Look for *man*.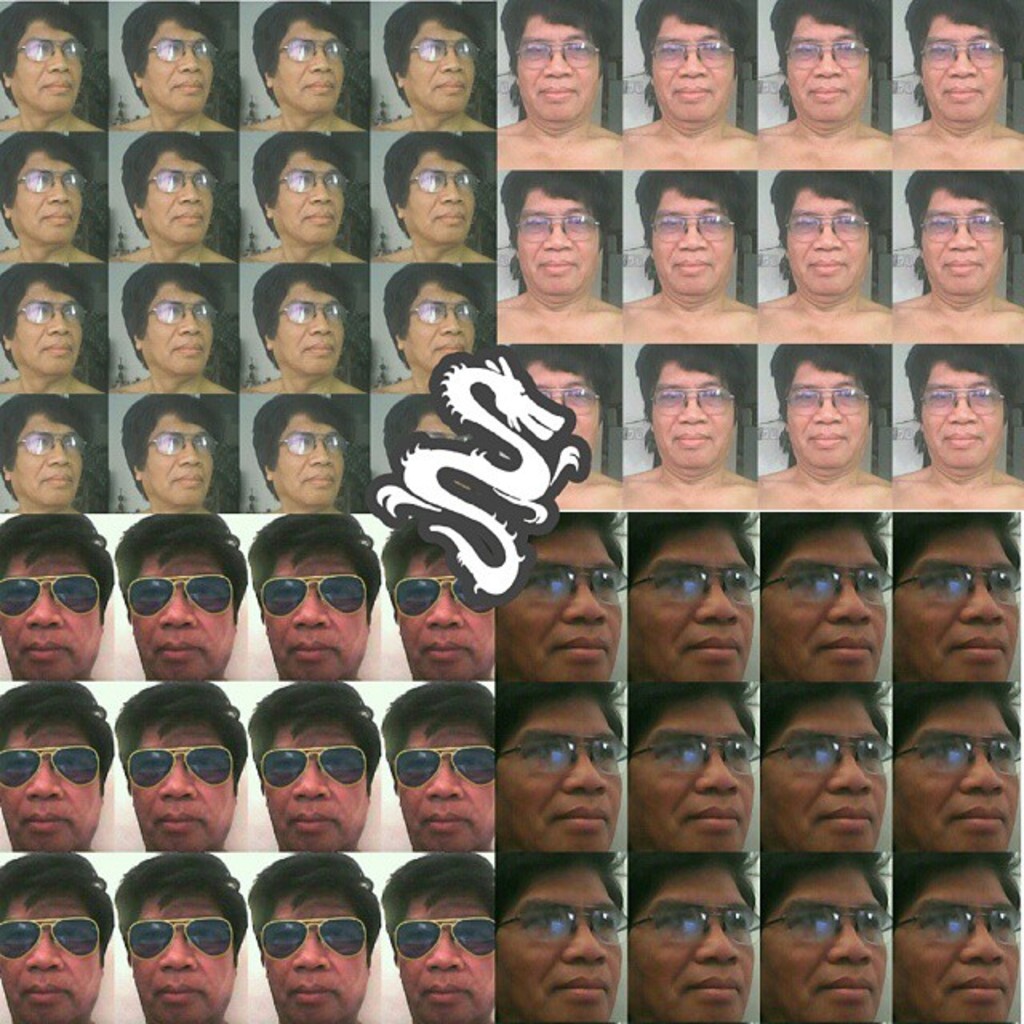
Found: 253, 520, 381, 677.
